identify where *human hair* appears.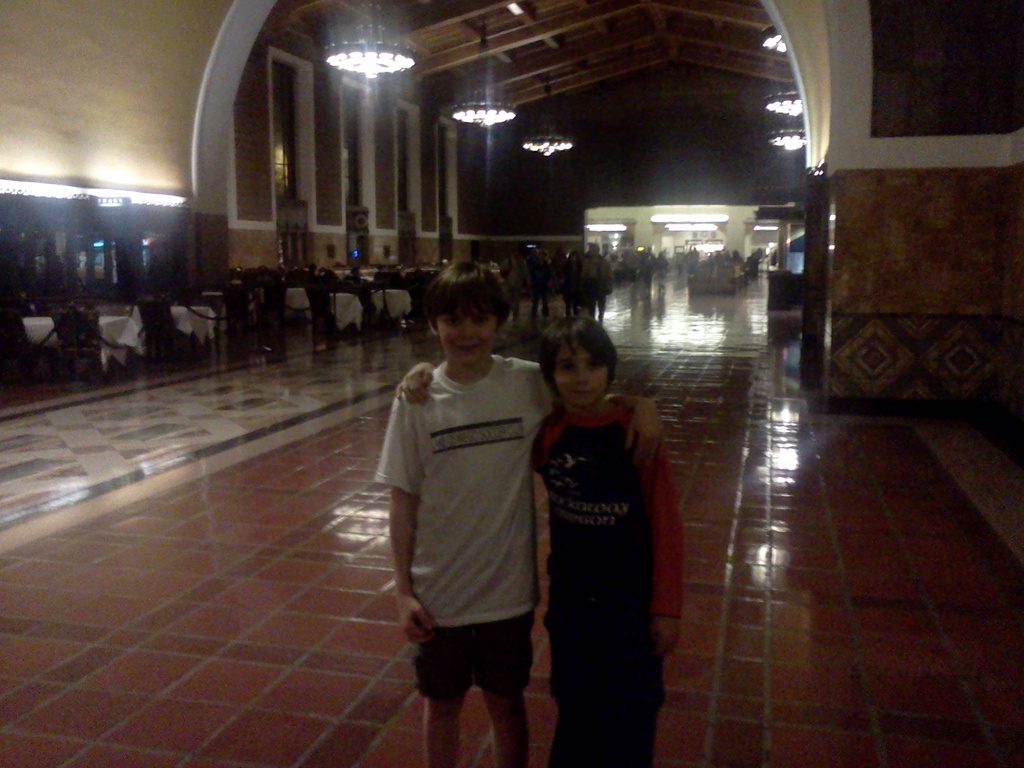
Appears at (x1=536, y1=315, x2=616, y2=423).
